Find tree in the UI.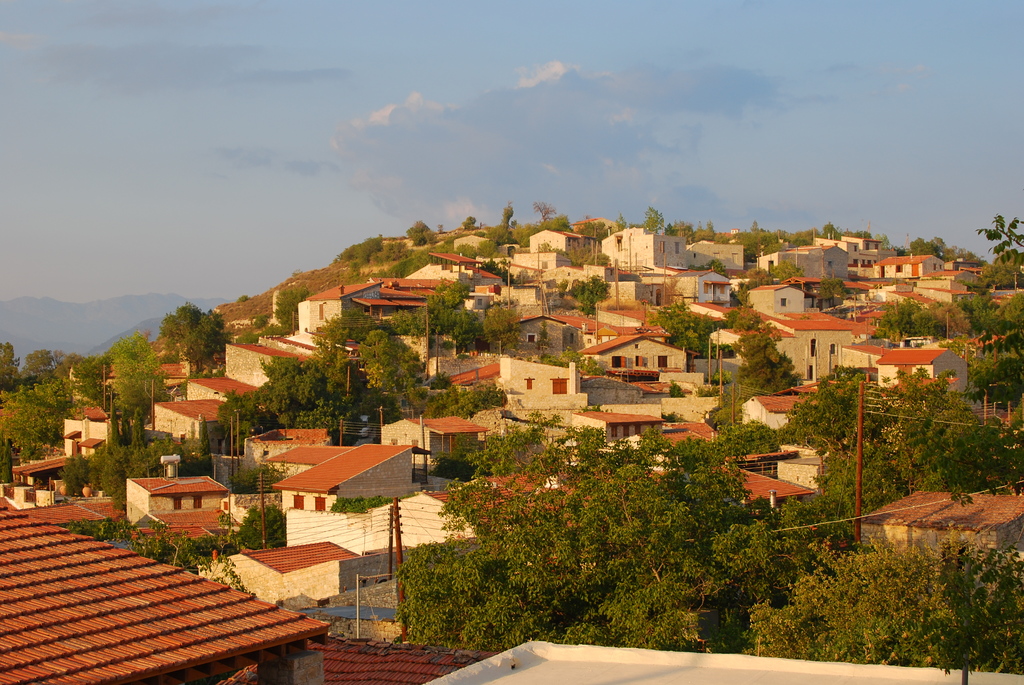
UI element at <region>68, 515, 259, 596</region>.
